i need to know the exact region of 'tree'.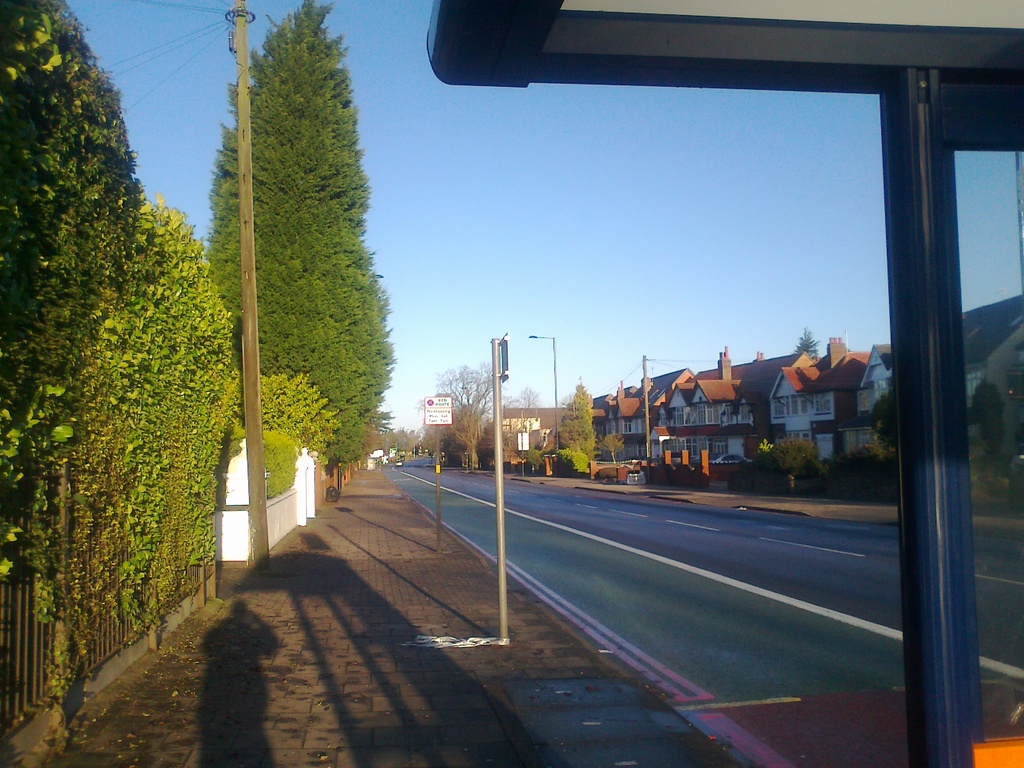
Region: 205/0/397/474.
